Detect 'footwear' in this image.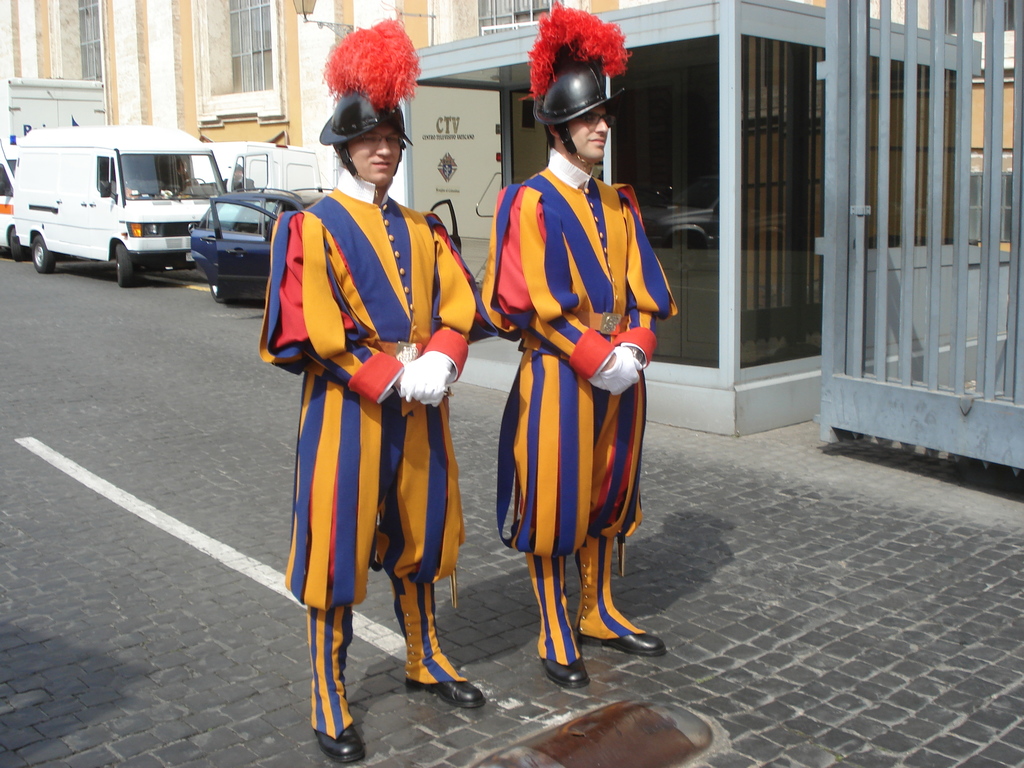
Detection: l=533, t=651, r=589, b=689.
